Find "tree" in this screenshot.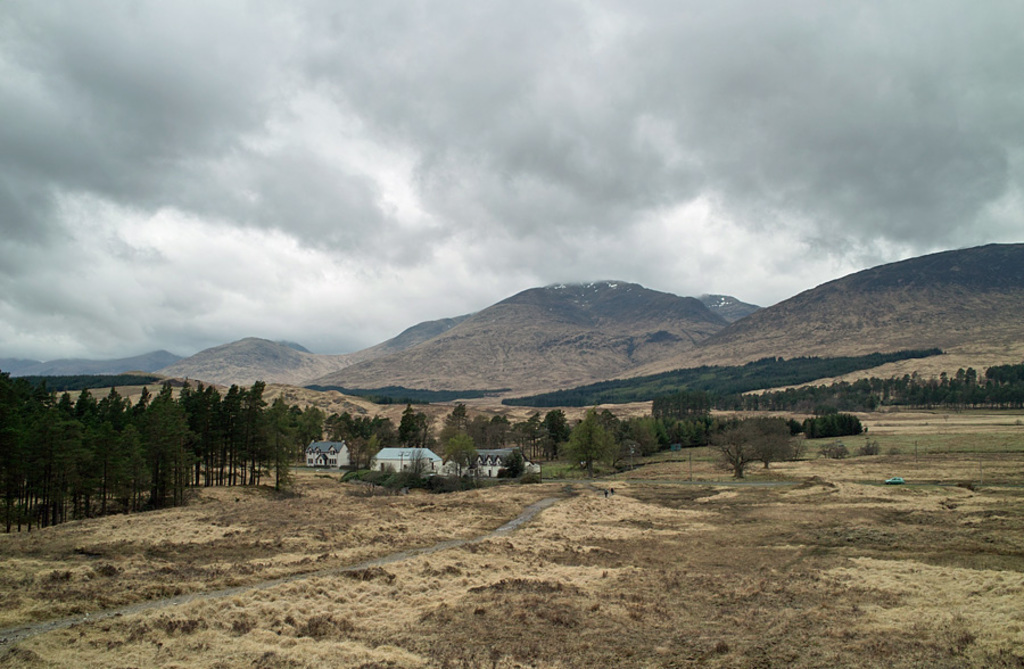
The bounding box for "tree" is [441, 435, 474, 482].
